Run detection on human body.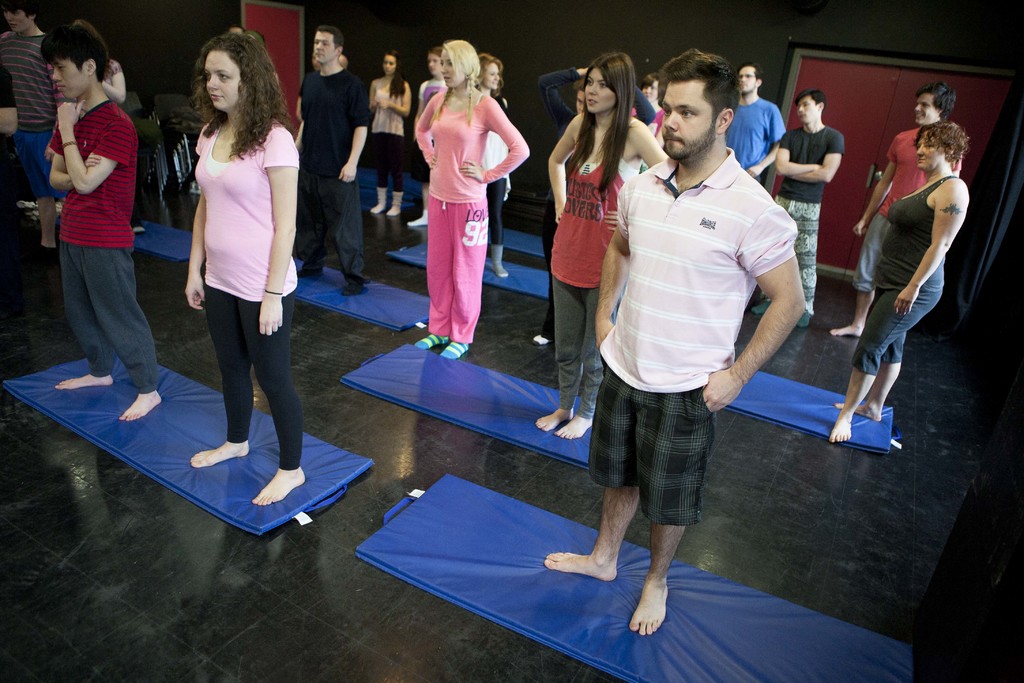
Result: rect(540, 40, 804, 630).
